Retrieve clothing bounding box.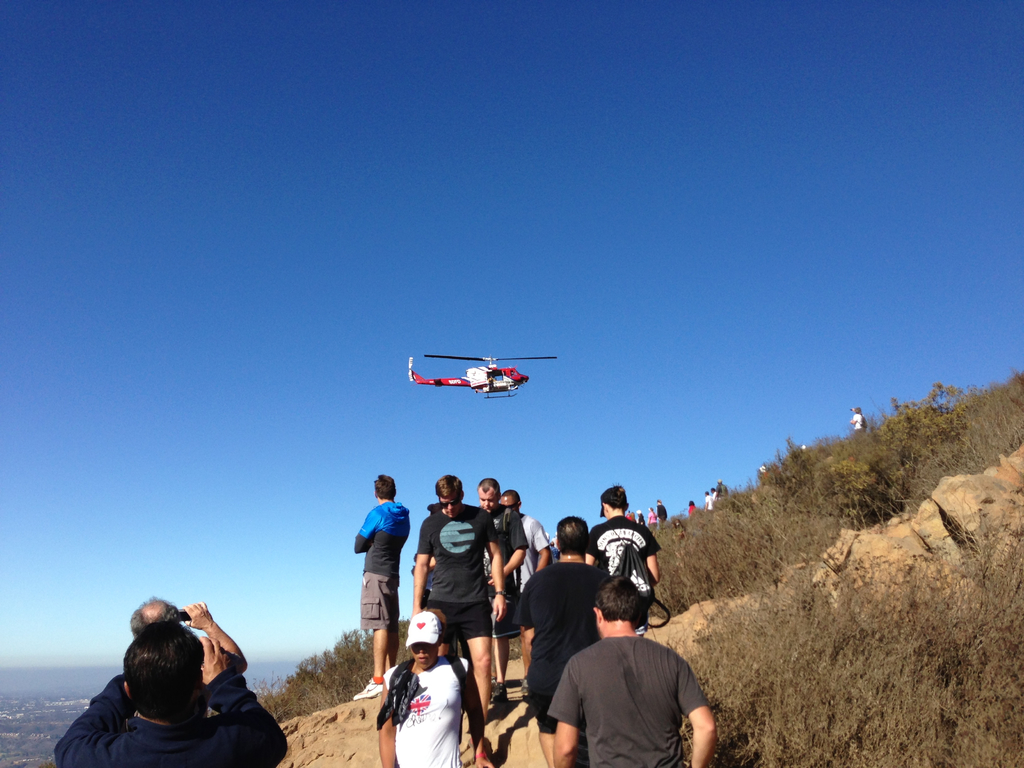
Bounding box: BBox(510, 561, 605, 733).
